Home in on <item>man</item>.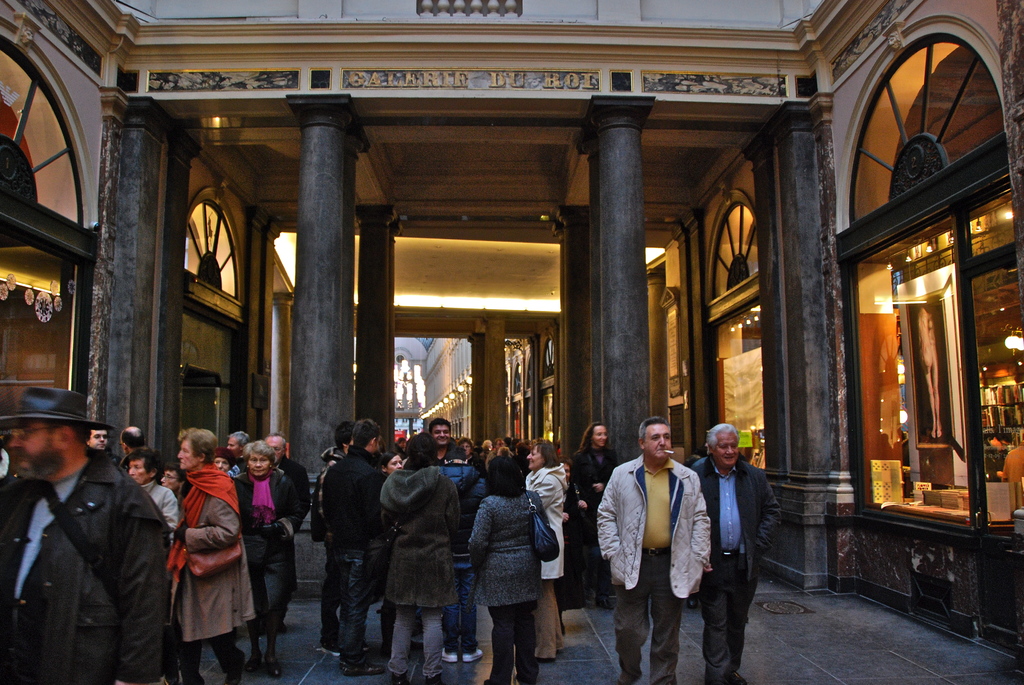
Homed in at <bbox>225, 431, 248, 478</bbox>.
